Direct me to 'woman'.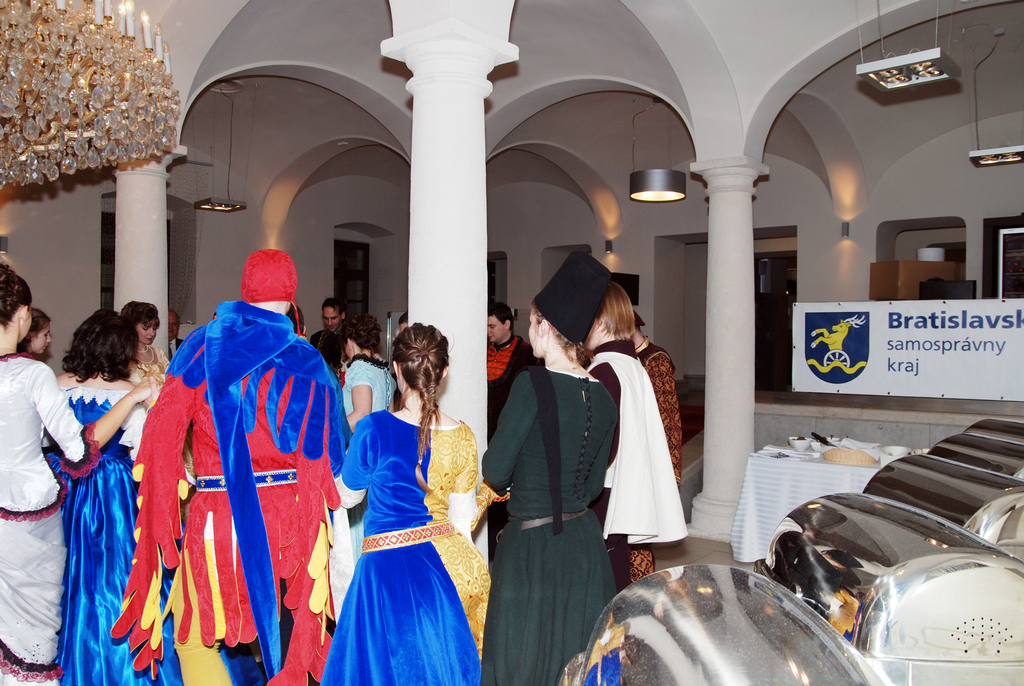
Direction: (x1=317, y1=277, x2=474, y2=684).
